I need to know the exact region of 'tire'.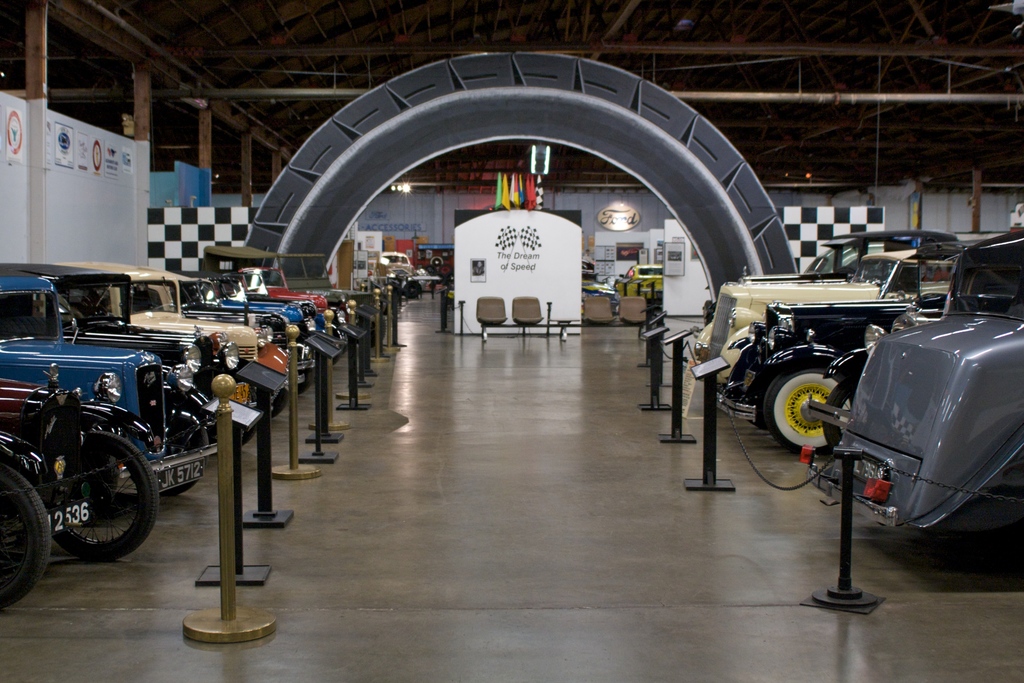
Region: 0,459,50,610.
